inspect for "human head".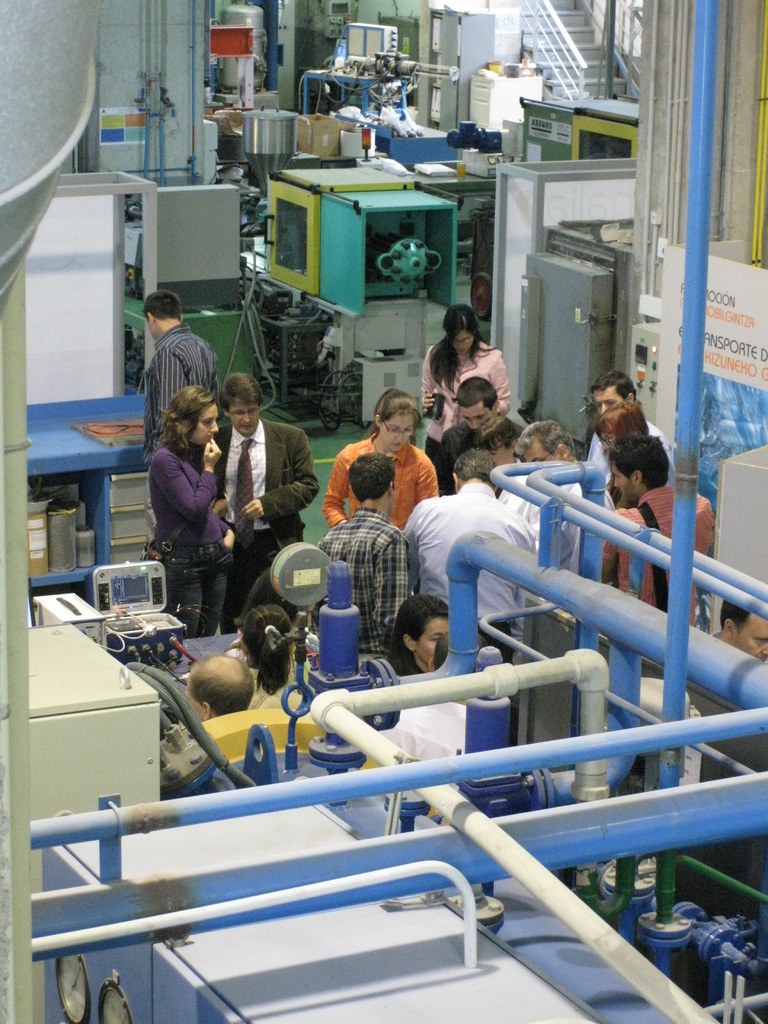
Inspection: 473,412,517,465.
